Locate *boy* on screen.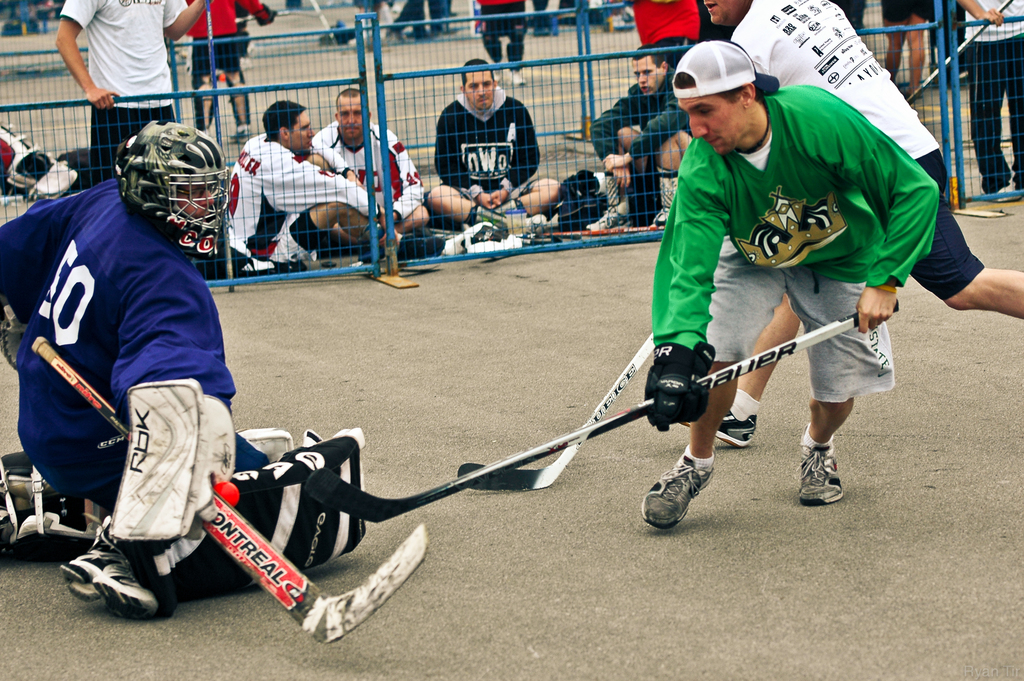
On screen at <bbox>193, 0, 275, 142</bbox>.
